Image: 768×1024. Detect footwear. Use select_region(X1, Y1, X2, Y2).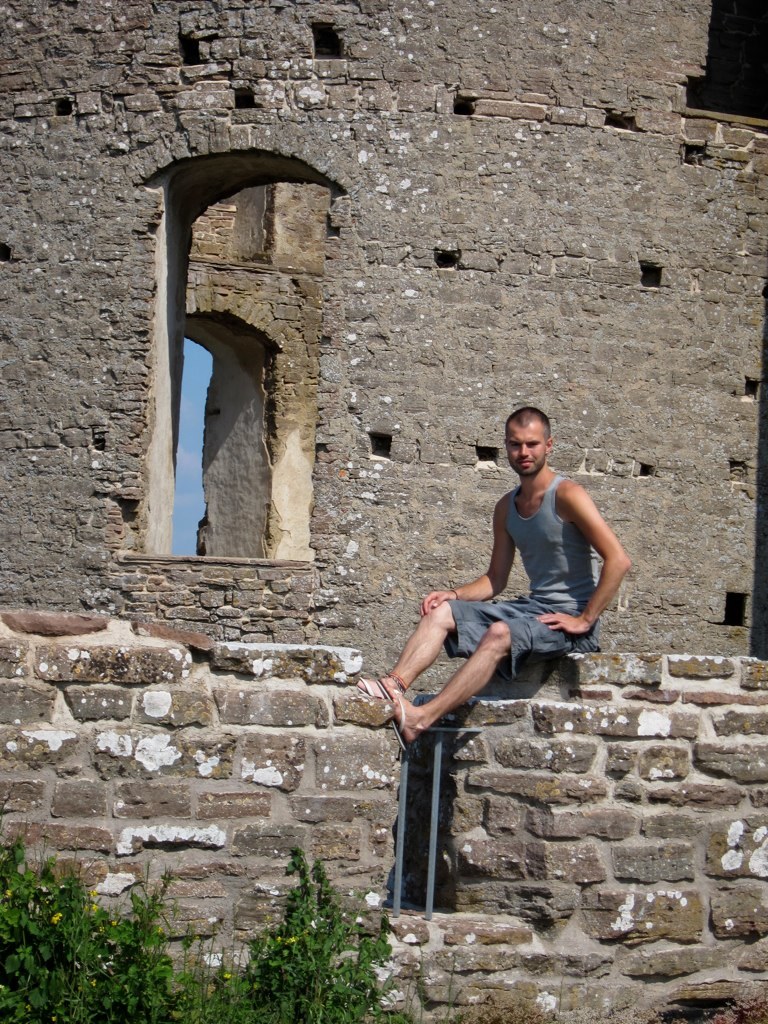
select_region(377, 677, 411, 748).
